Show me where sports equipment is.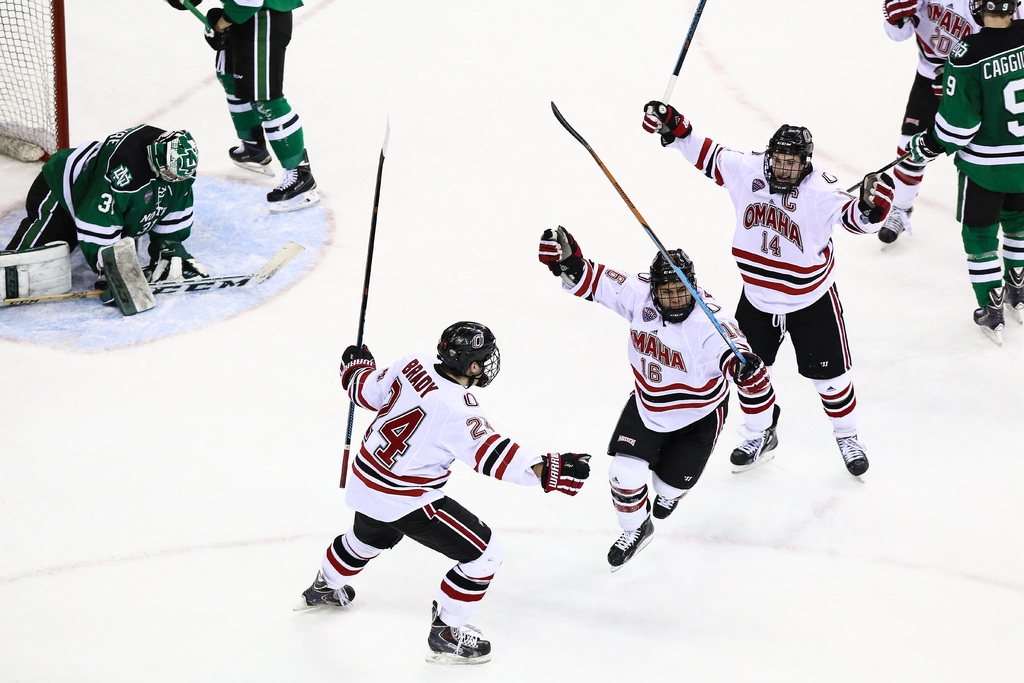
sports equipment is at x1=0, y1=241, x2=304, y2=305.
